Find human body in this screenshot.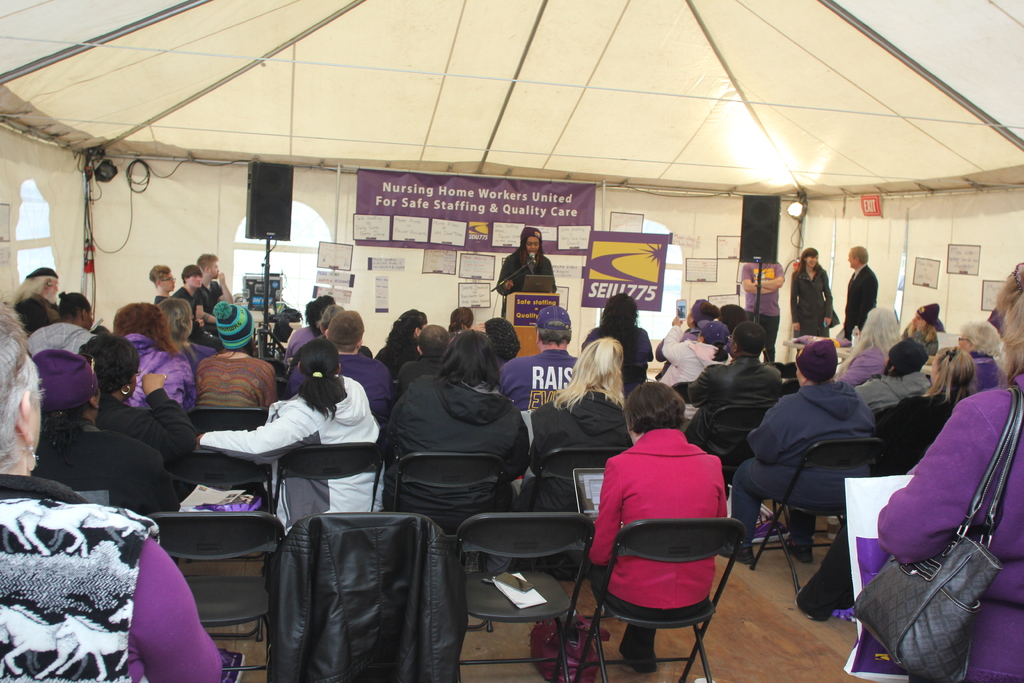
The bounding box for human body is bbox(485, 352, 585, 422).
